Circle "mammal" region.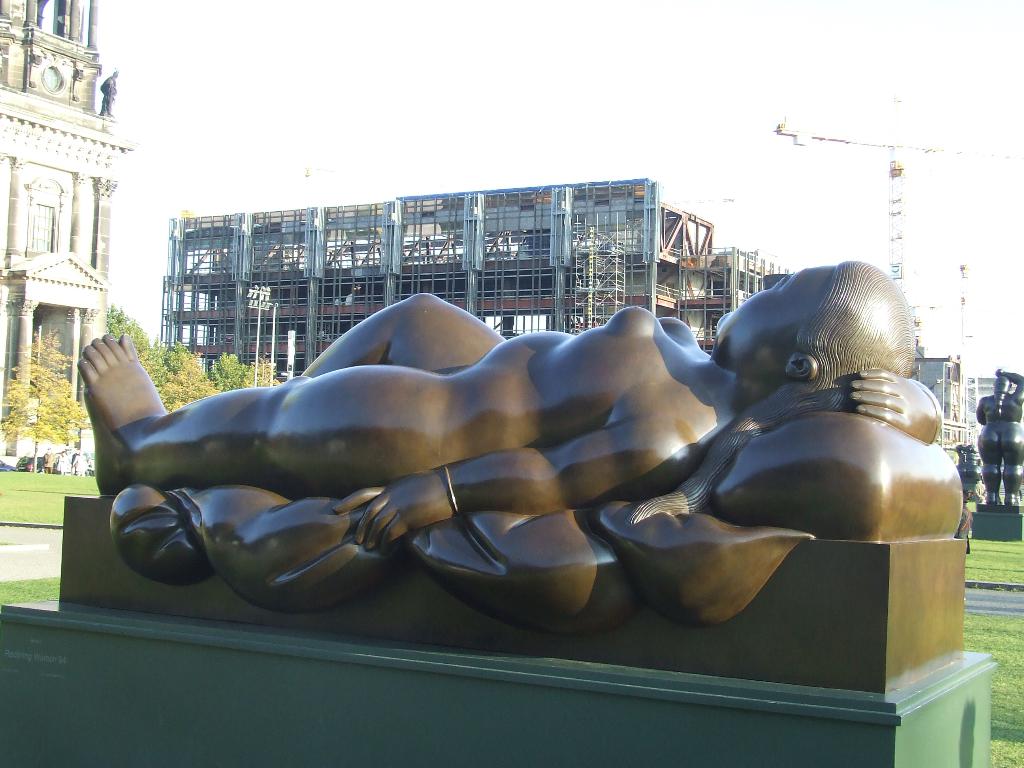
Region: crop(44, 446, 53, 474).
